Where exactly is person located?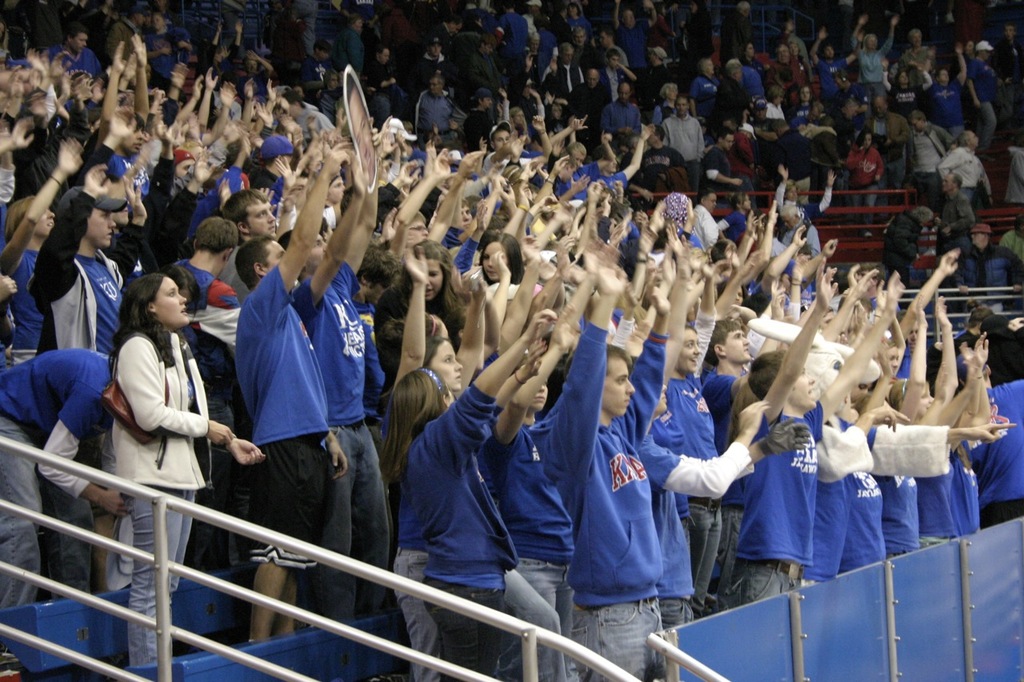
Its bounding box is Rect(884, 208, 933, 308).
